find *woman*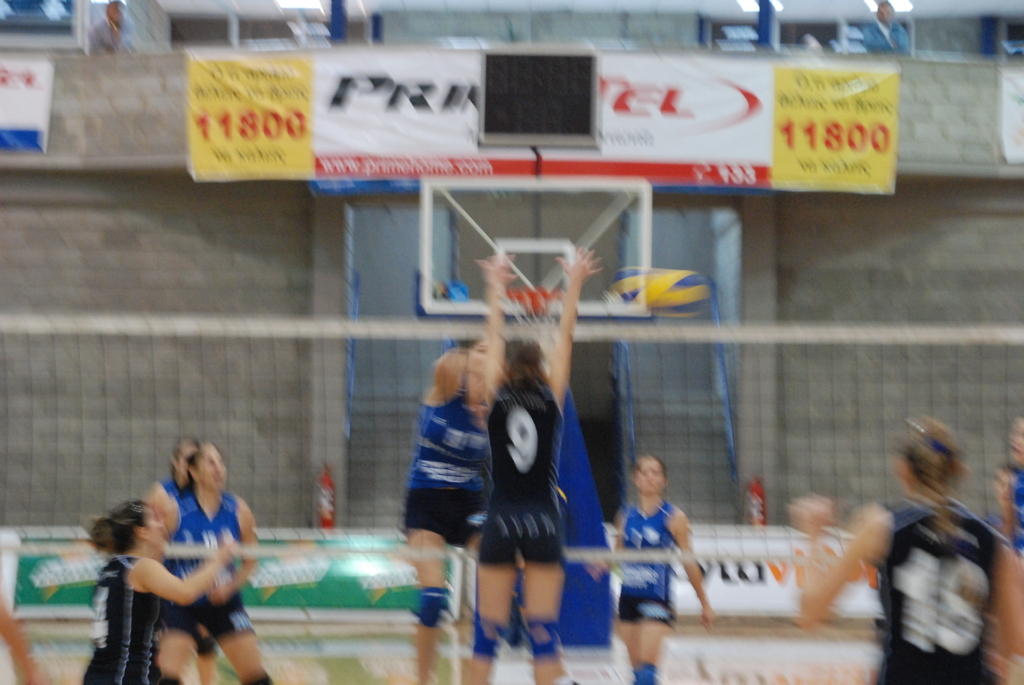
[left=393, top=332, right=491, bottom=684]
